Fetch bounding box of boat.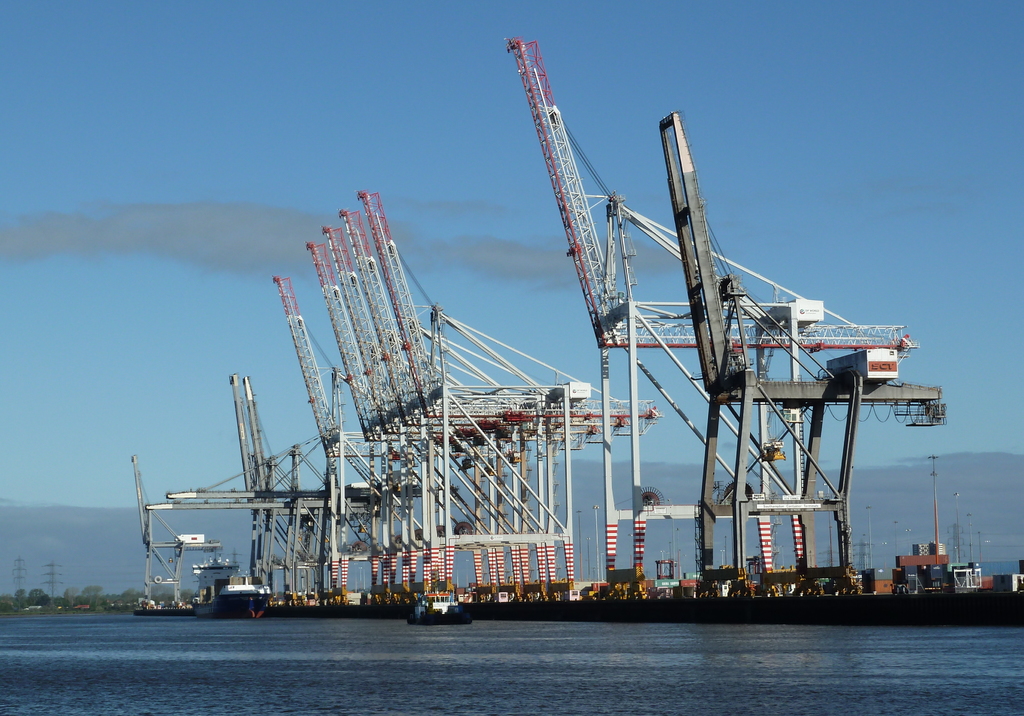
Bbox: locate(407, 588, 476, 630).
